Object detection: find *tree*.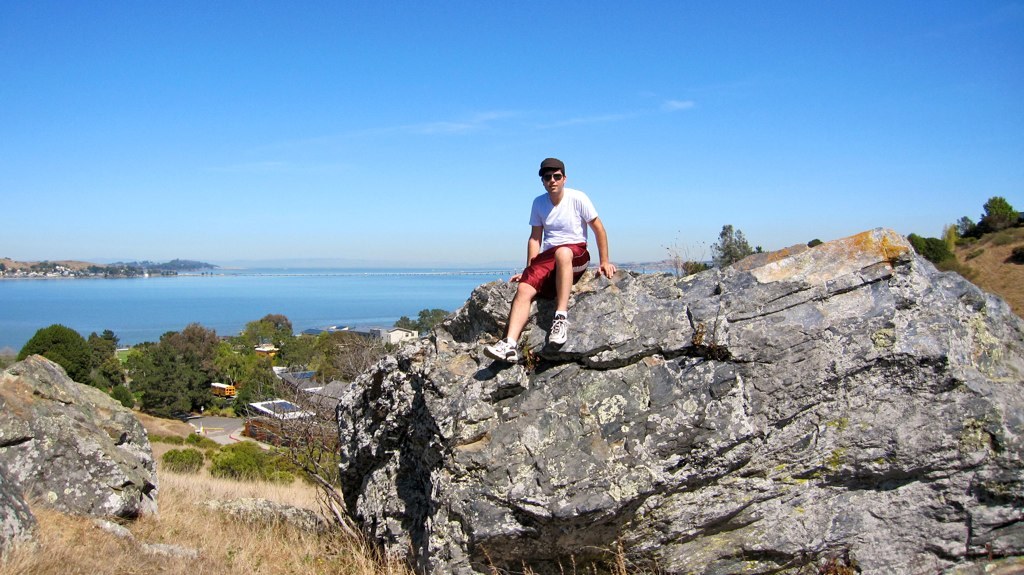
(953, 213, 983, 240).
